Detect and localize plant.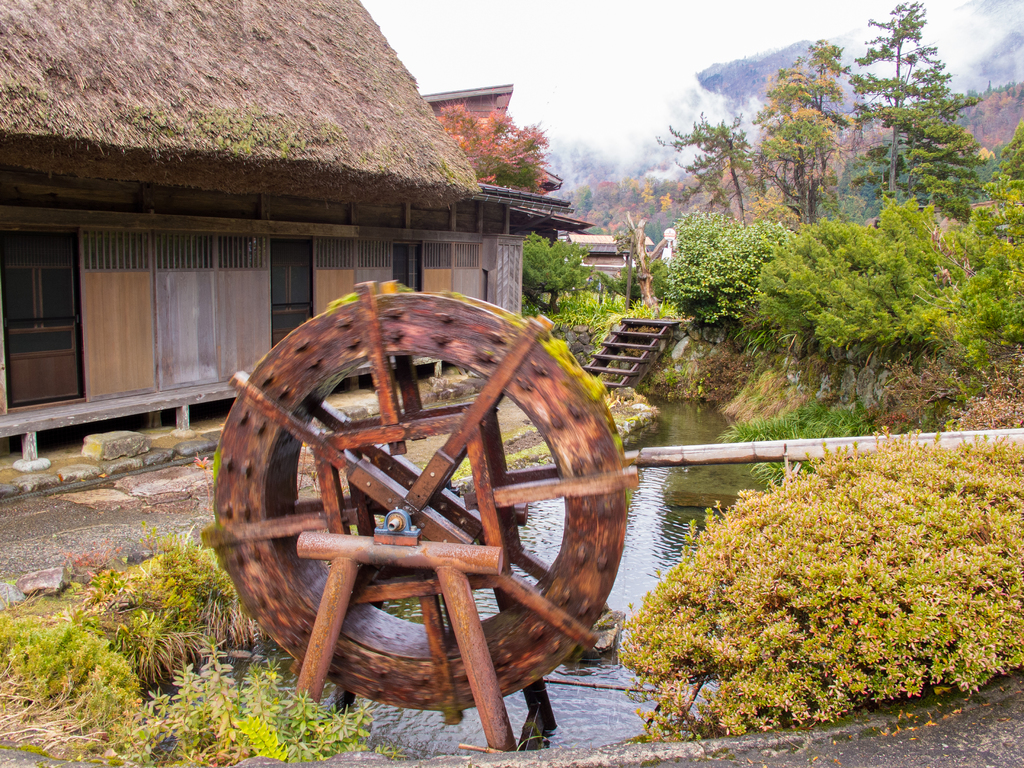
Localized at [x1=931, y1=188, x2=1023, y2=367].
